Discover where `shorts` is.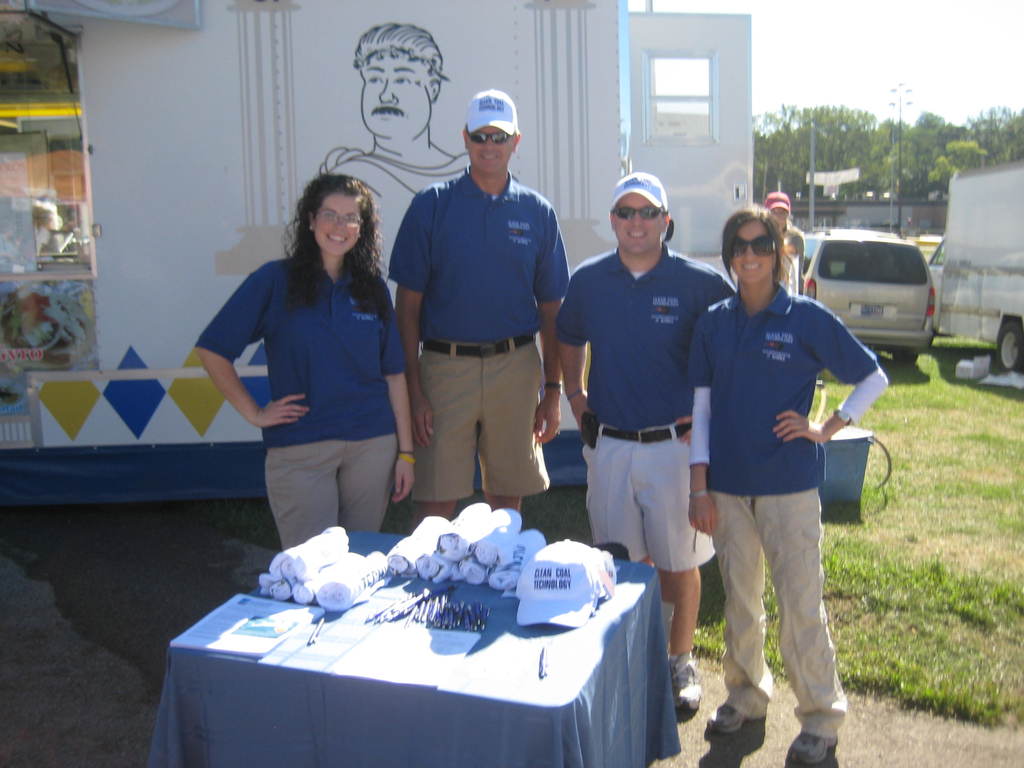
Discovered at [580,420,722,574].
